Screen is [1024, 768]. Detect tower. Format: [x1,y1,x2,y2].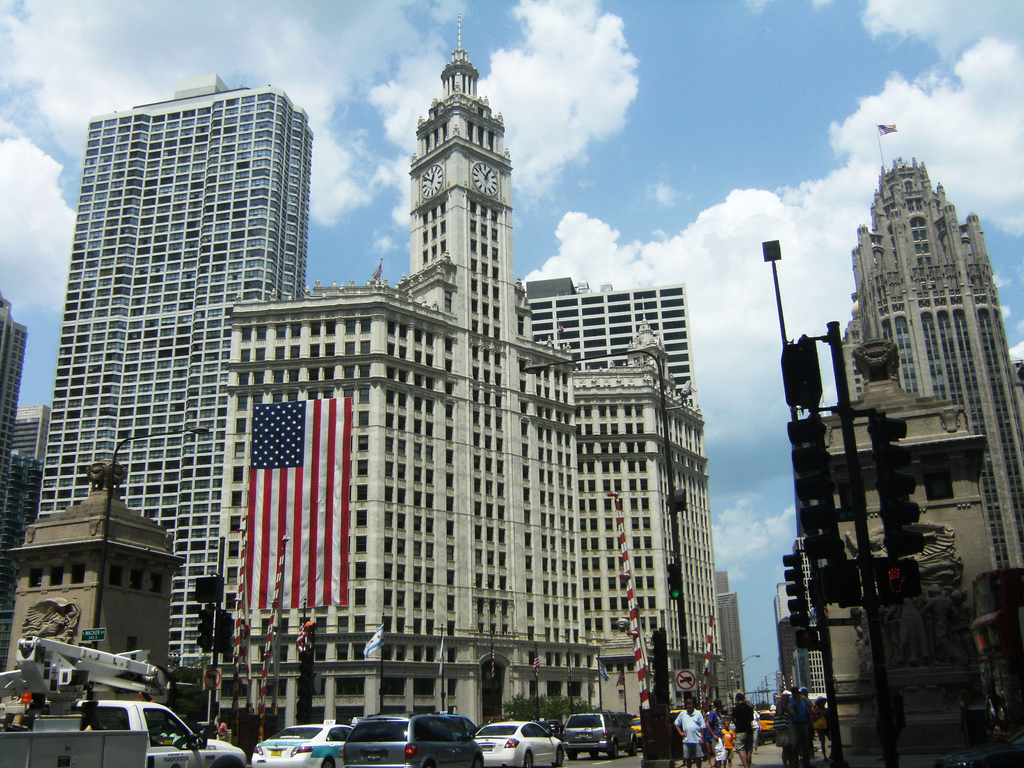
[218,35,721,721].
